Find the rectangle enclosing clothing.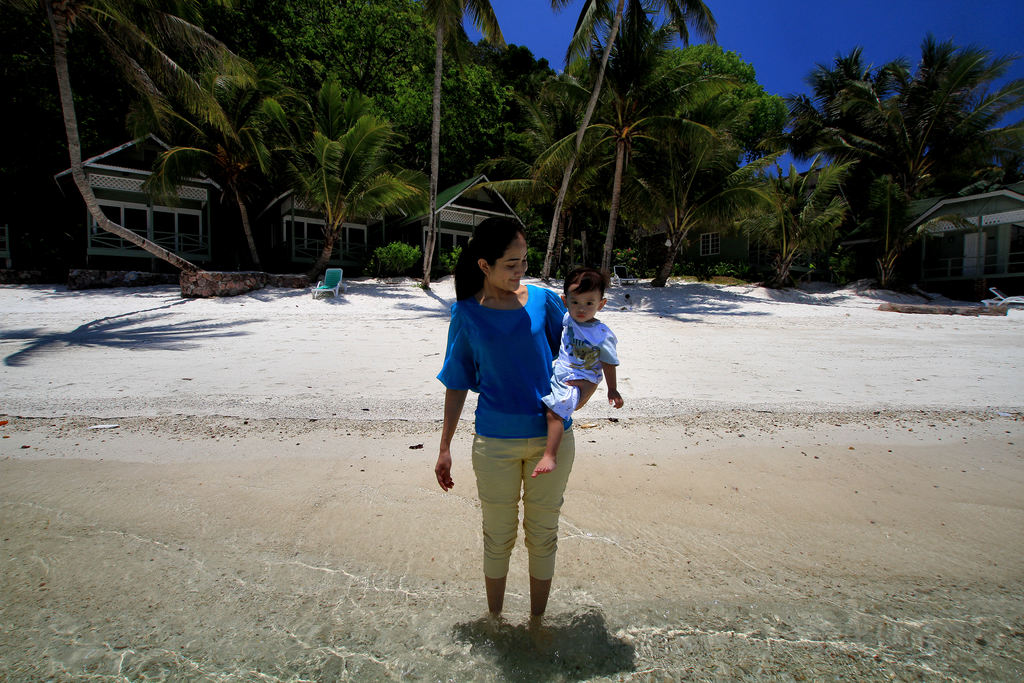
select_region(436, 284, 568, 586).
